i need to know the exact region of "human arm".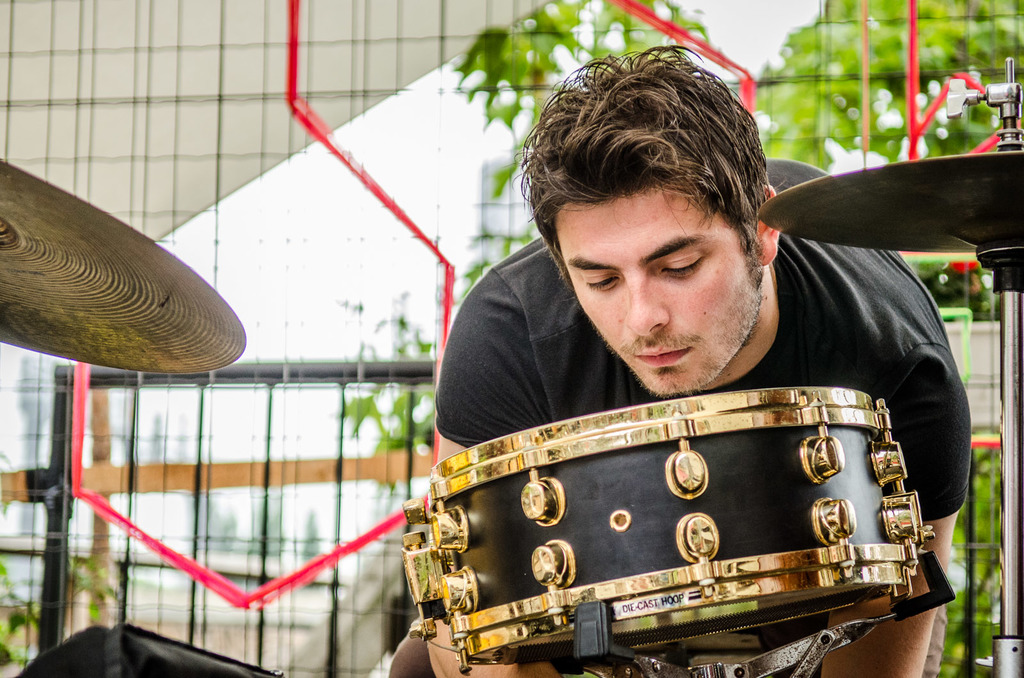
Region: locate(425, 266, 566, 677).
